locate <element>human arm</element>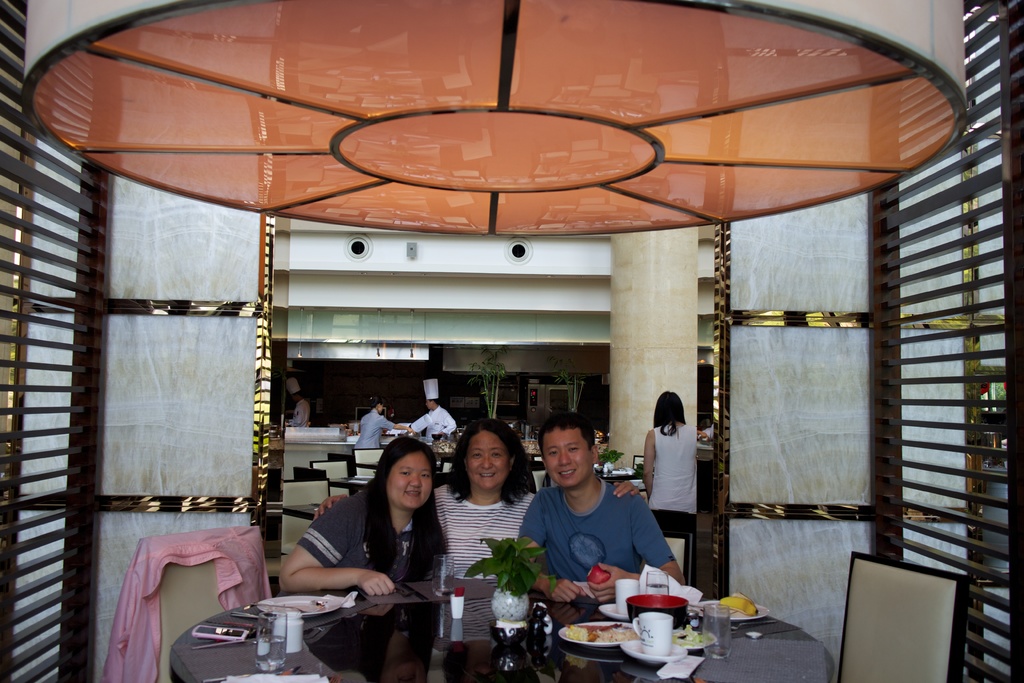
x1=508 y1=486 x2=578 y2=609
